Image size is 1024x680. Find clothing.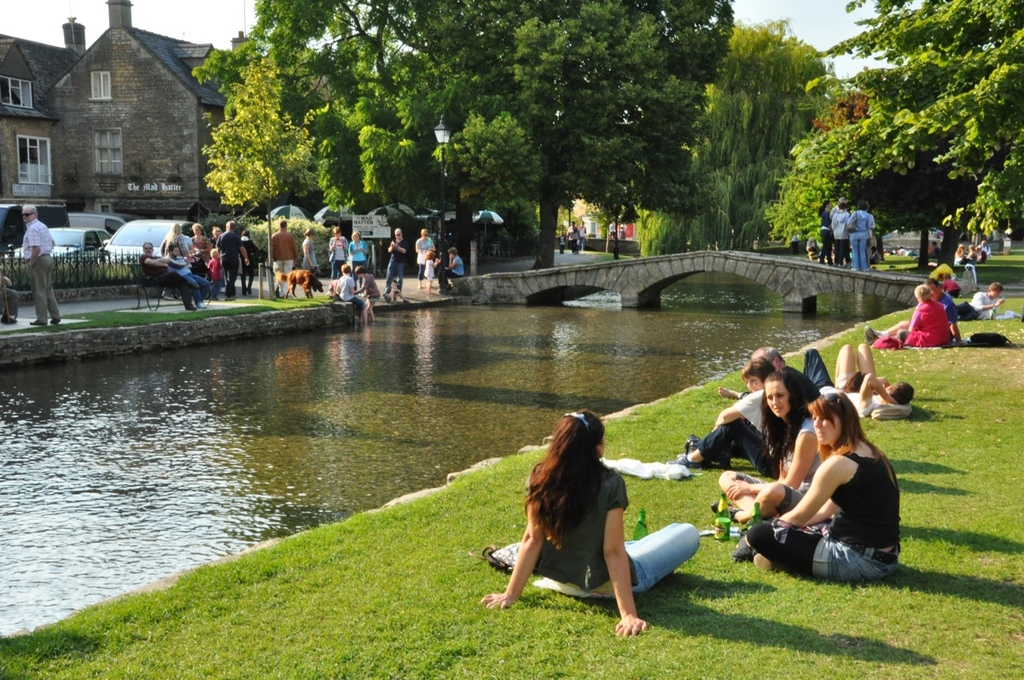
[831,202,850,265].
